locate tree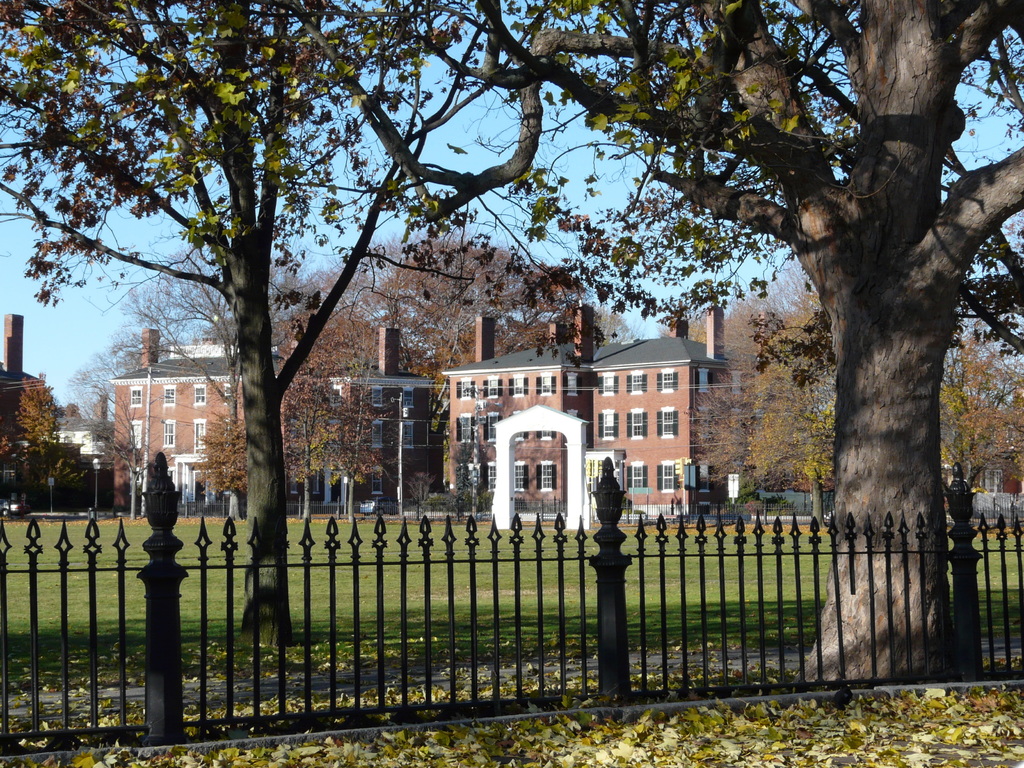
left=0, top=0, right=471, bottom=653
